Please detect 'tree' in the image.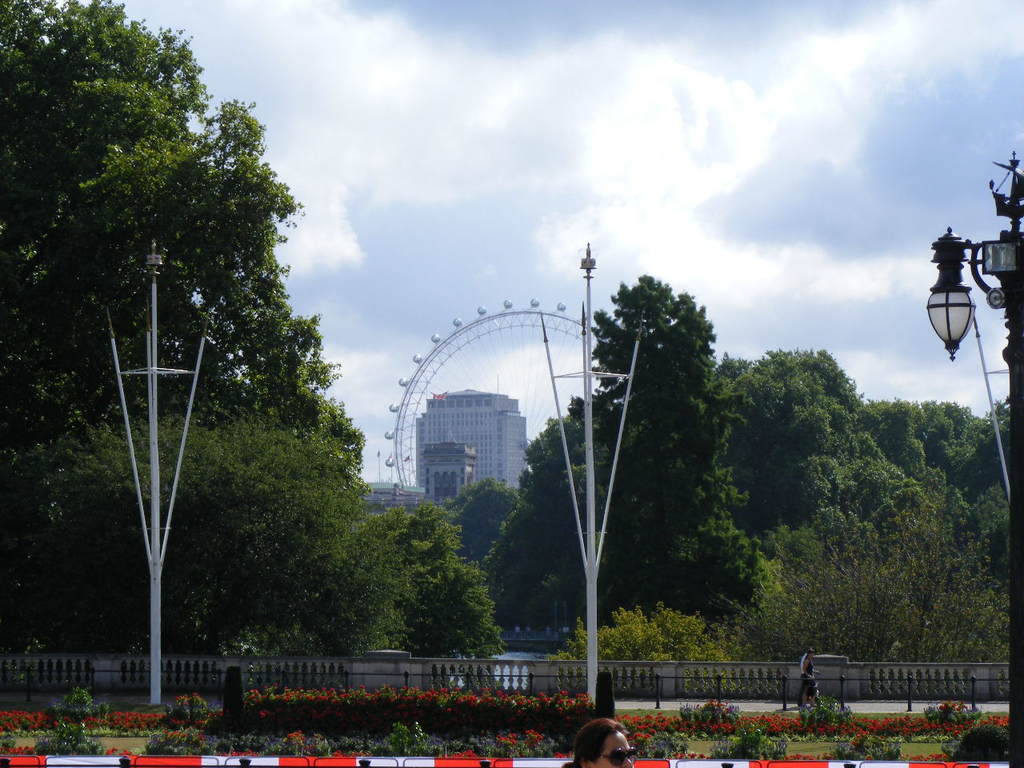
rect(366, 506, 506, 660).
